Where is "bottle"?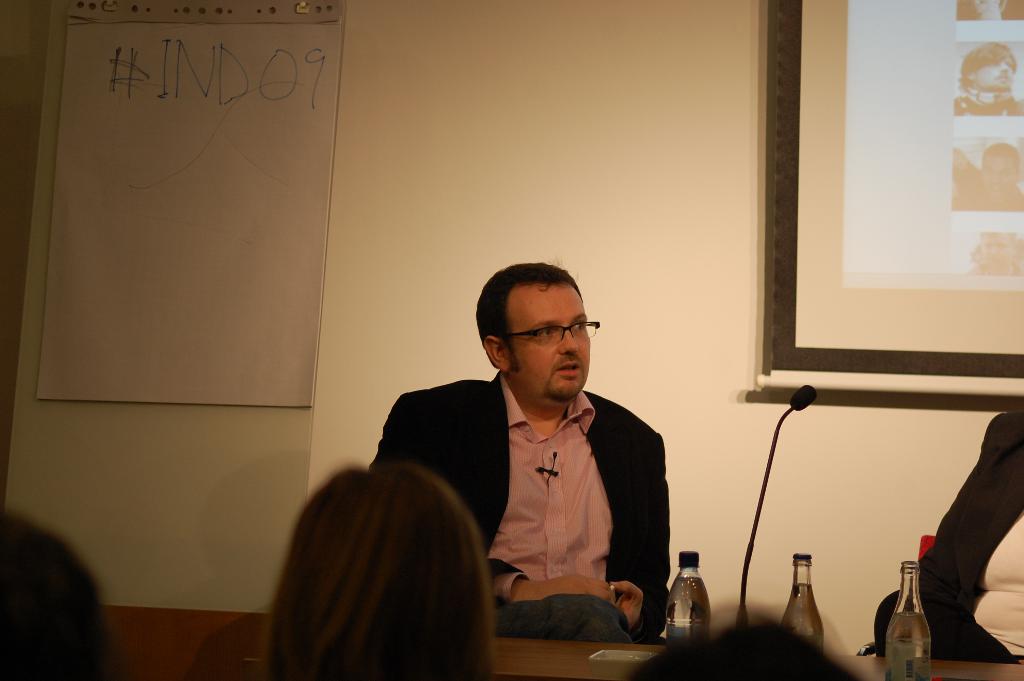
bbox(884, 560, 929, 680).
